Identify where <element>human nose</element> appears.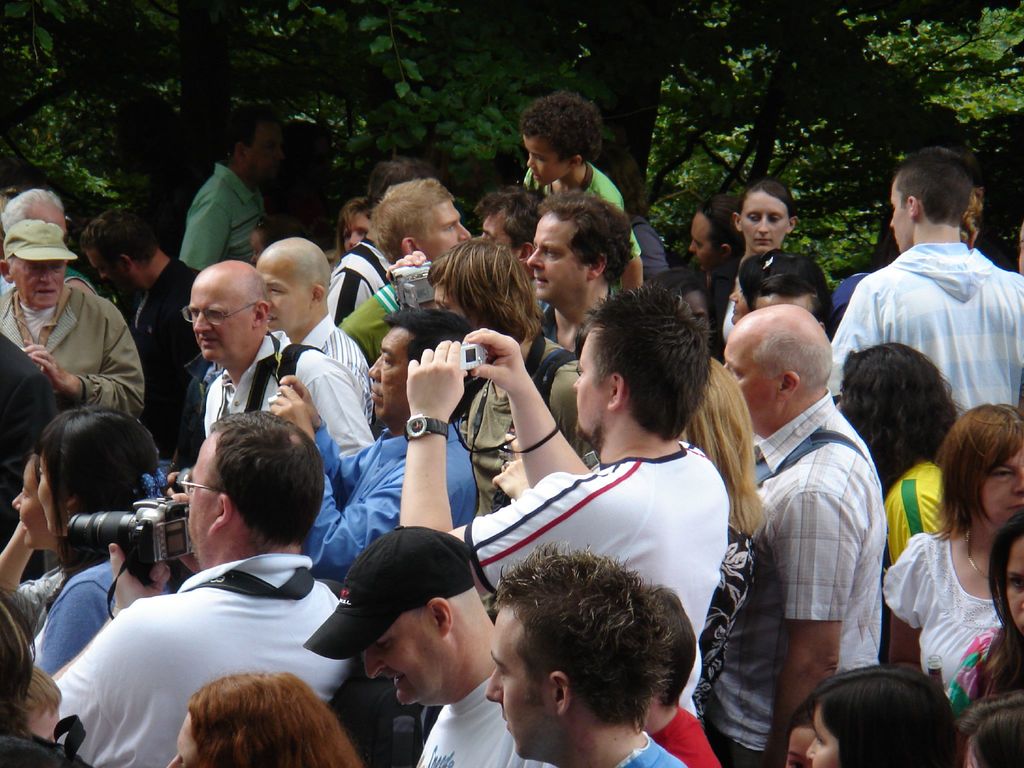
Appears at 524:243:548:274.
